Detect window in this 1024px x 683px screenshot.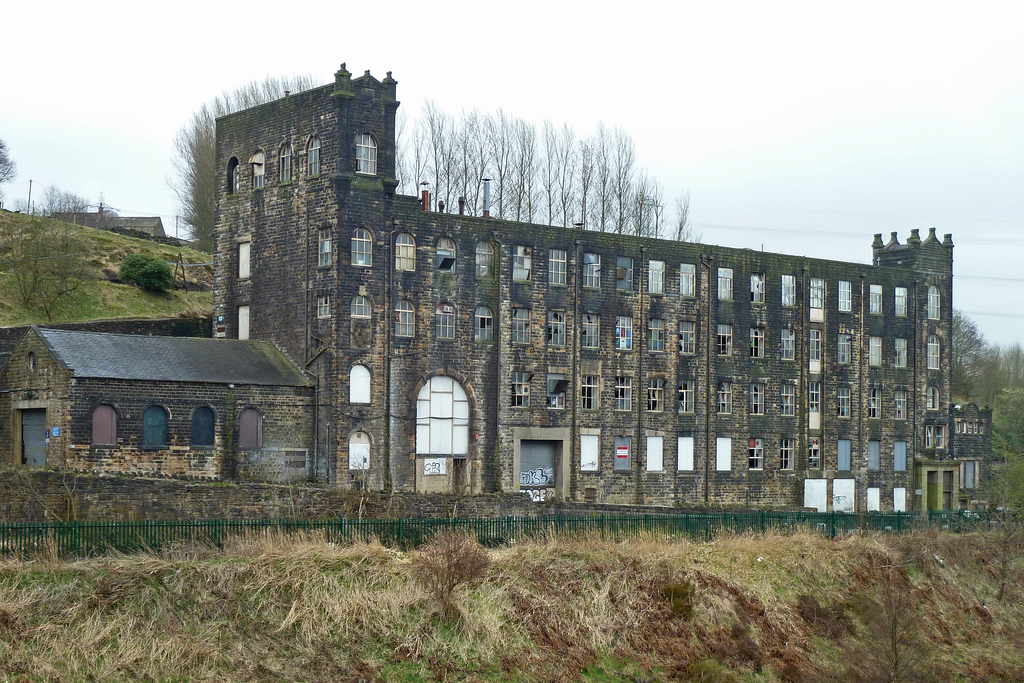
Detection: x1=274 y1=138 x2=299 y2=193.
